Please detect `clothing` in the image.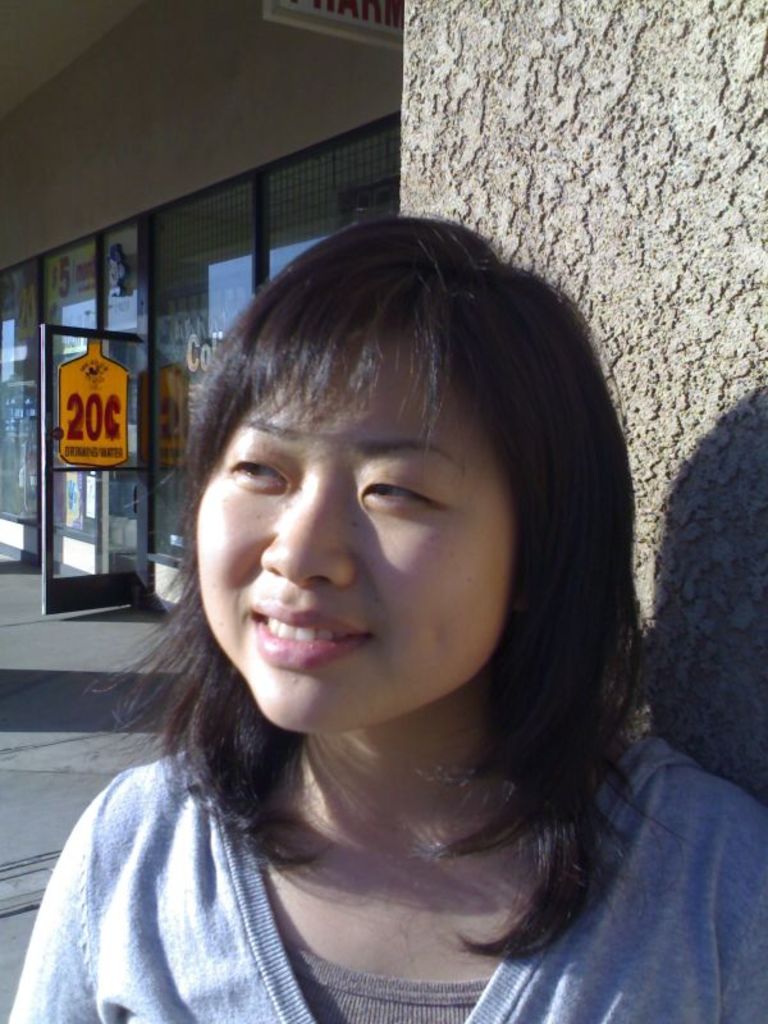
select_region(12, 636, 699, 1001).
